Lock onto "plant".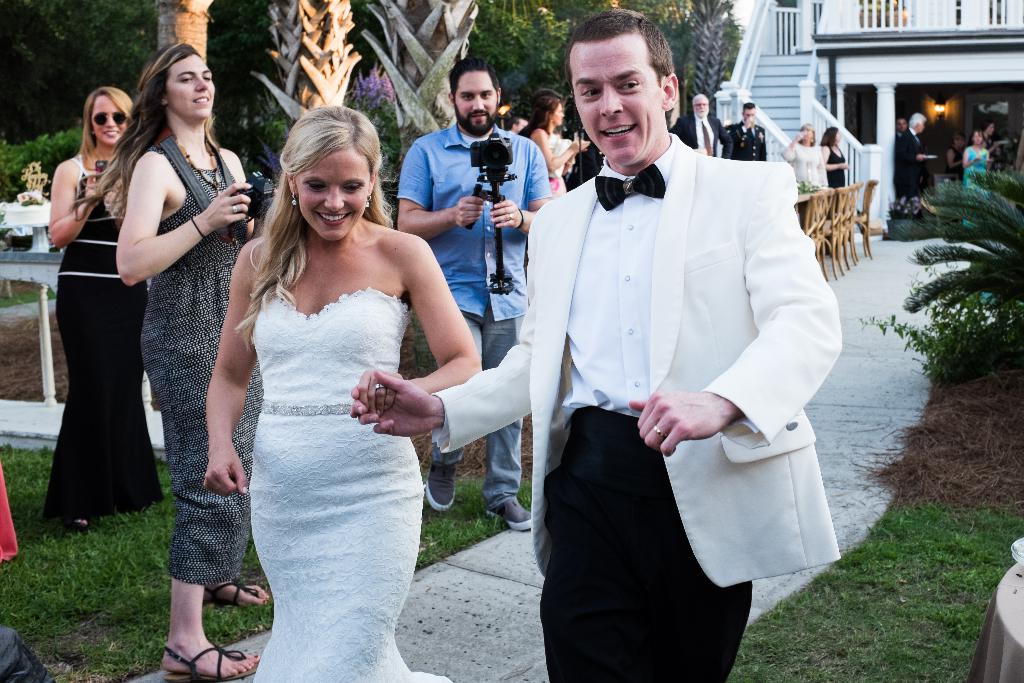
Locked: 325/63/409/176.
